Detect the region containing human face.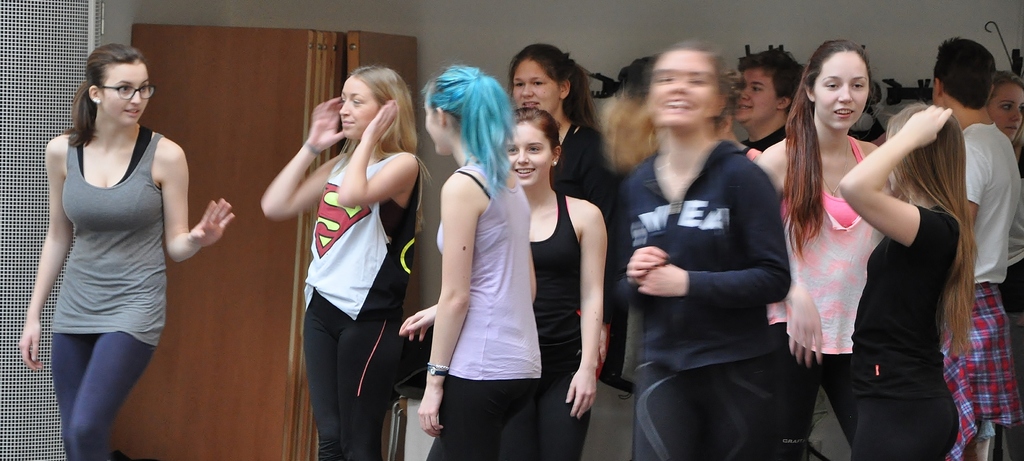
left=648, top=49, right=717, bottom=127.
